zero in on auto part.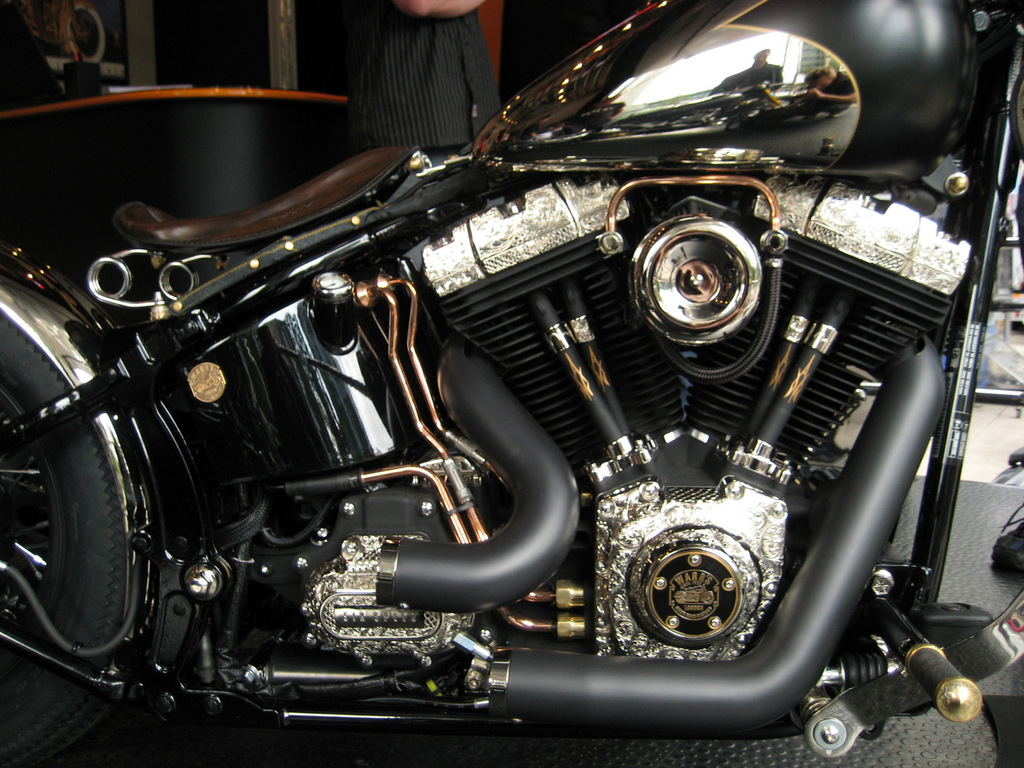
Zeroed in: bbox=[12, 59, 913, 708].
